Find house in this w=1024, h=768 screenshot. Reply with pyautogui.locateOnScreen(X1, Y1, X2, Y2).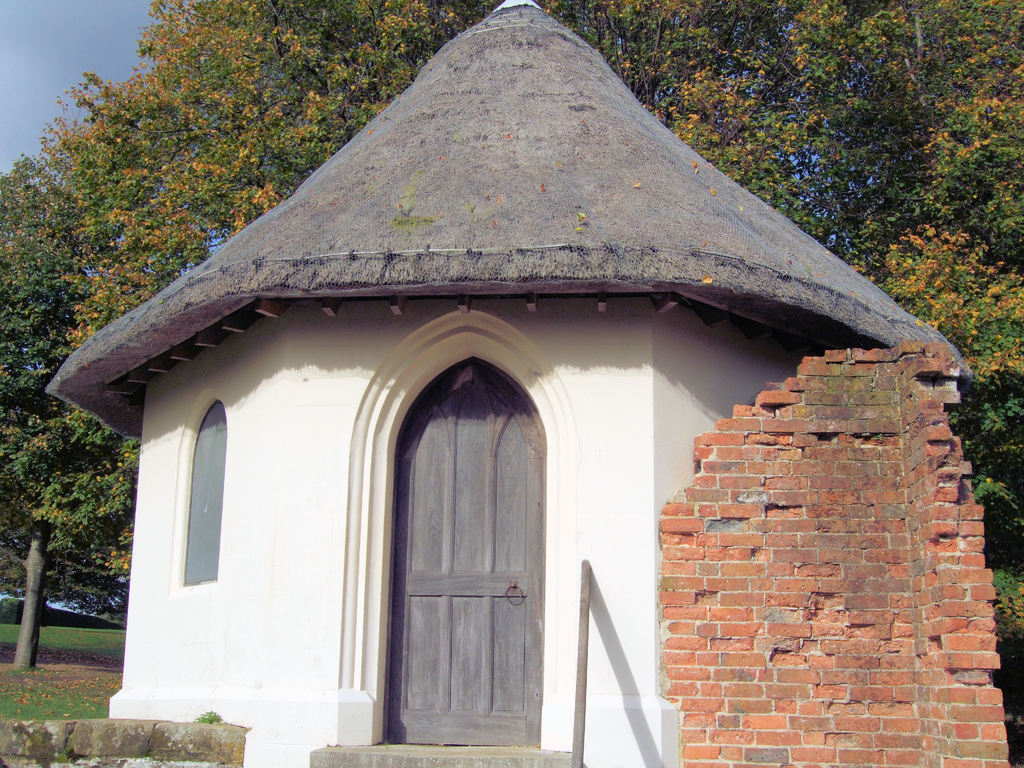
pyautogui.locateOnScreen(42, 0, 980, 767).
